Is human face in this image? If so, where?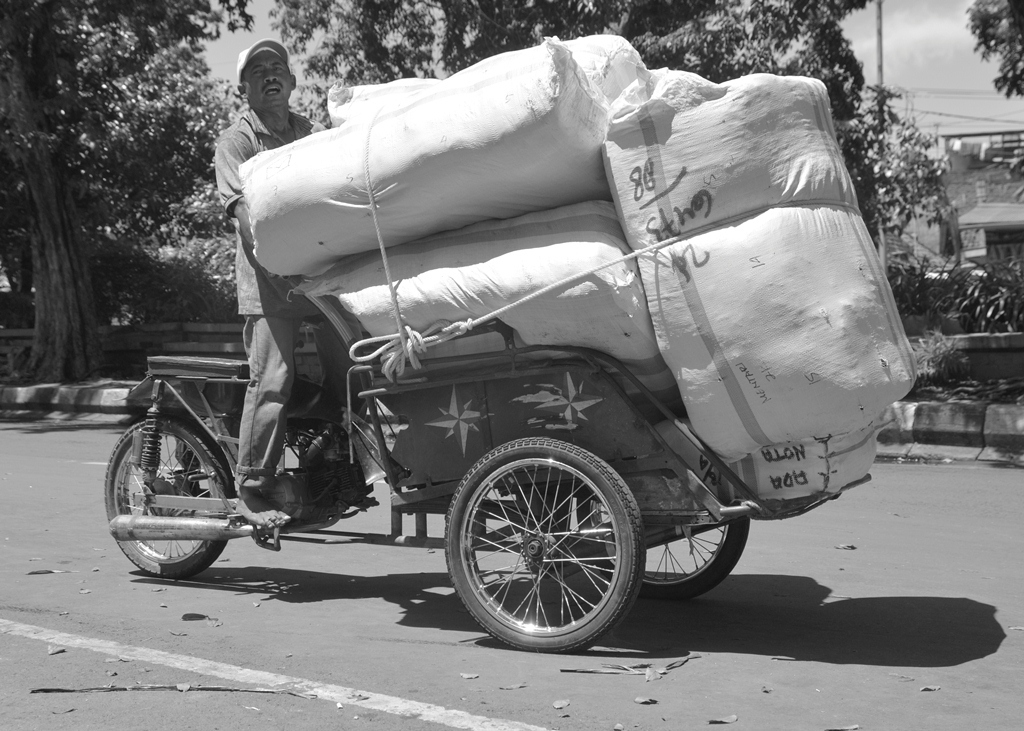
Yes, at crop(241, 50, 289, 106).
